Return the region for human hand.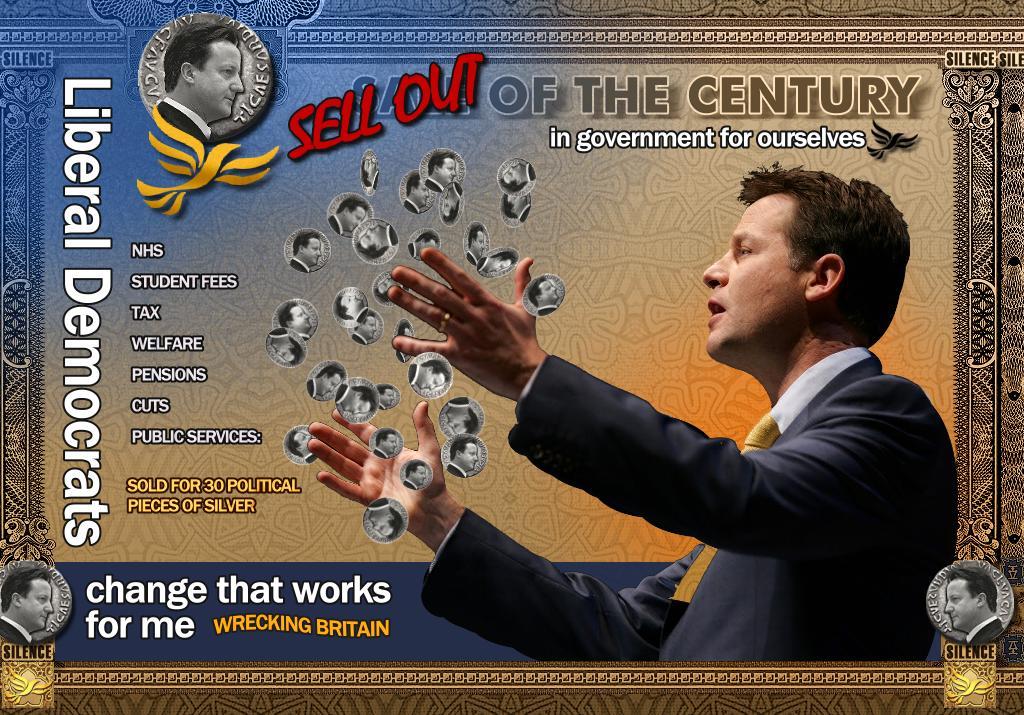
368 242 559 398.
